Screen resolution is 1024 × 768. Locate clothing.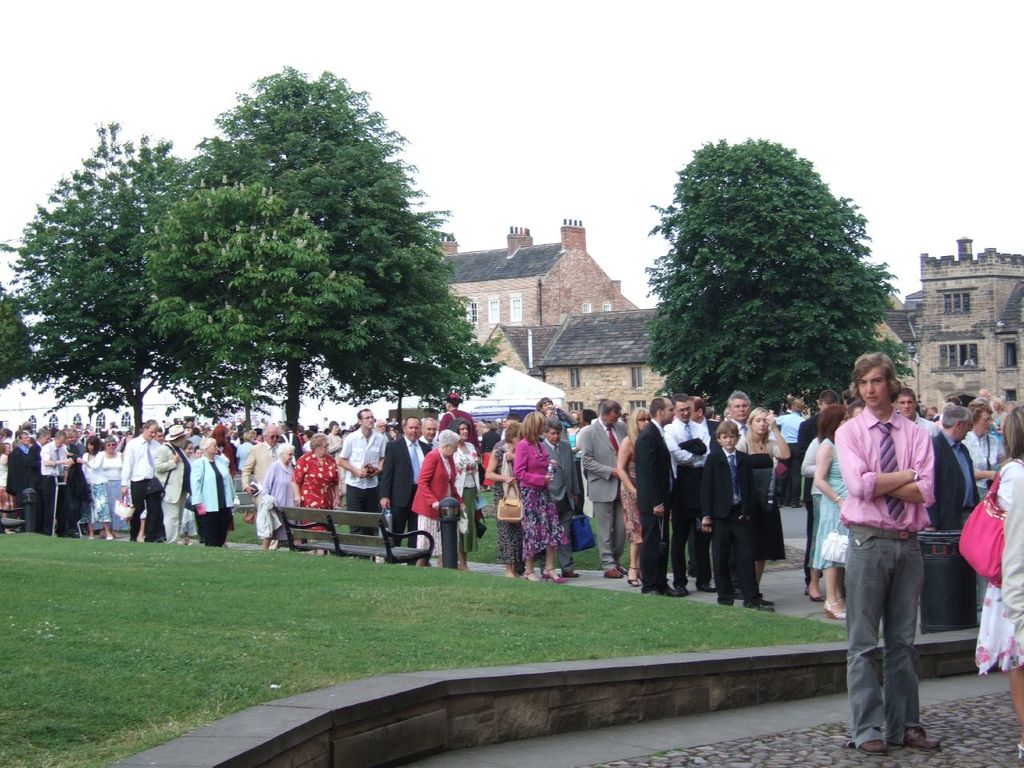
<box>434,410,473,440</box>.
